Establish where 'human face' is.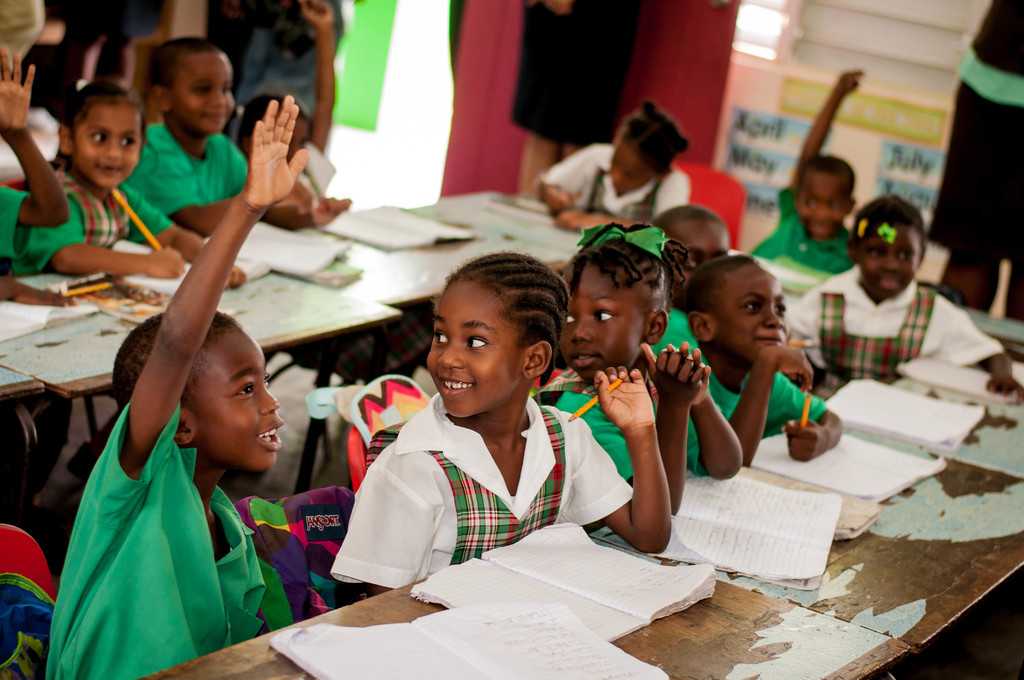
Established at (x1=854, y1=230, x2=920, y2=296).
